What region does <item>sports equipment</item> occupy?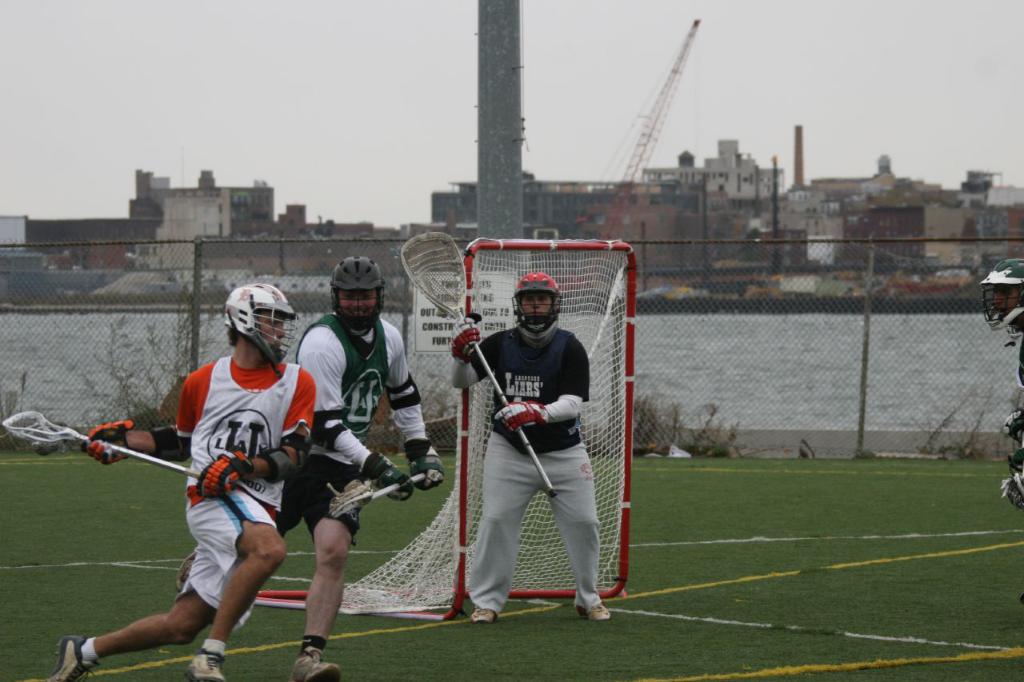
bbox=[395, 229, 559, 494].
